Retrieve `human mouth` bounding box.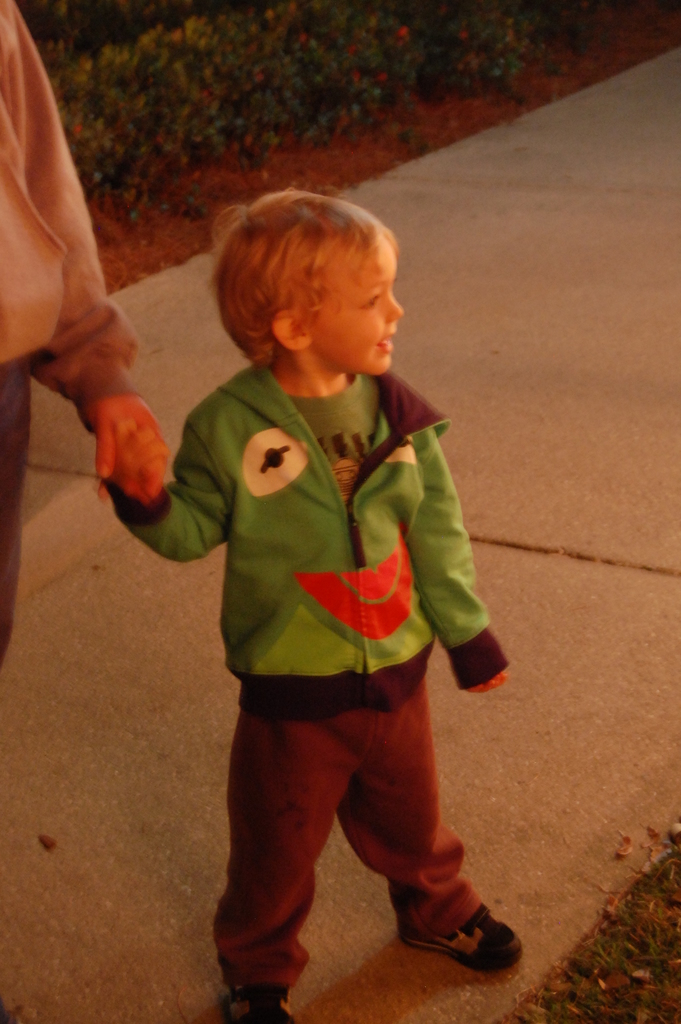
Bounding box: [left=378, top=330, right=398, bottom=349].
